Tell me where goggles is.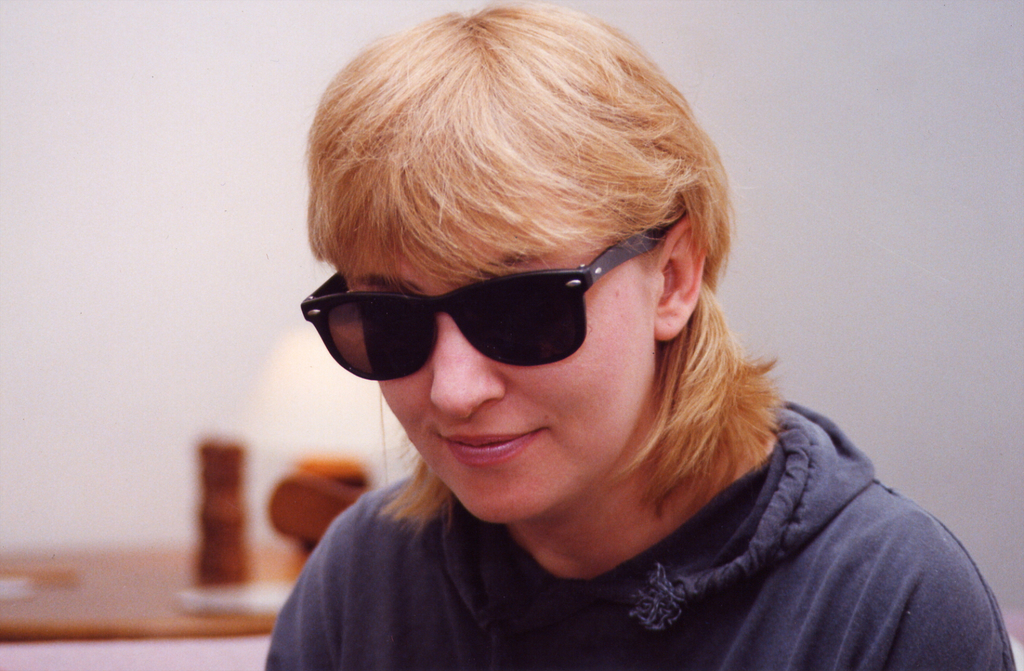
goggles is at l=300, t=234, r=684, b=384.
